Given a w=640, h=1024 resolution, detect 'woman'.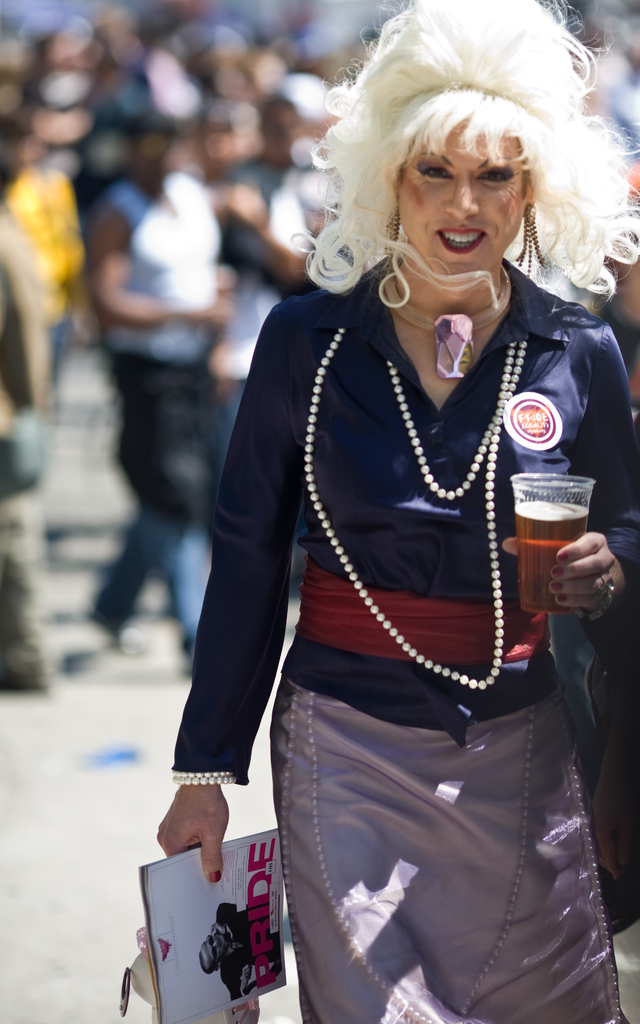
x1=161 y1=21 x2=623 y2=1023.
